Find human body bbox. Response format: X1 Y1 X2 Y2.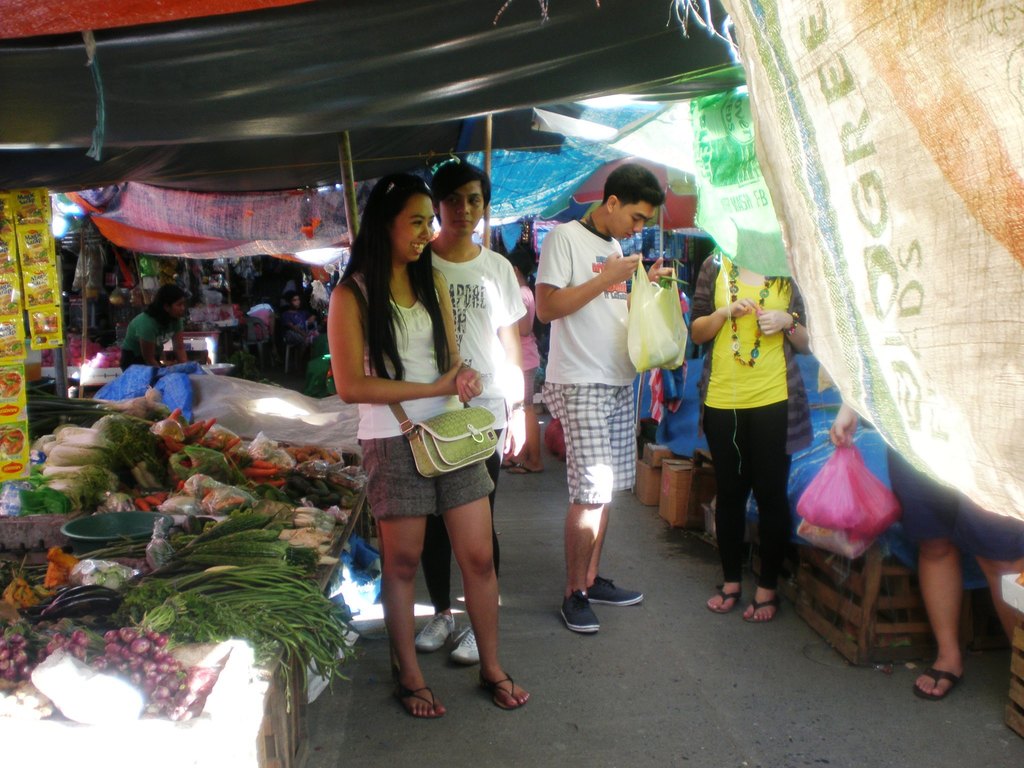
884 442 1022 700.
